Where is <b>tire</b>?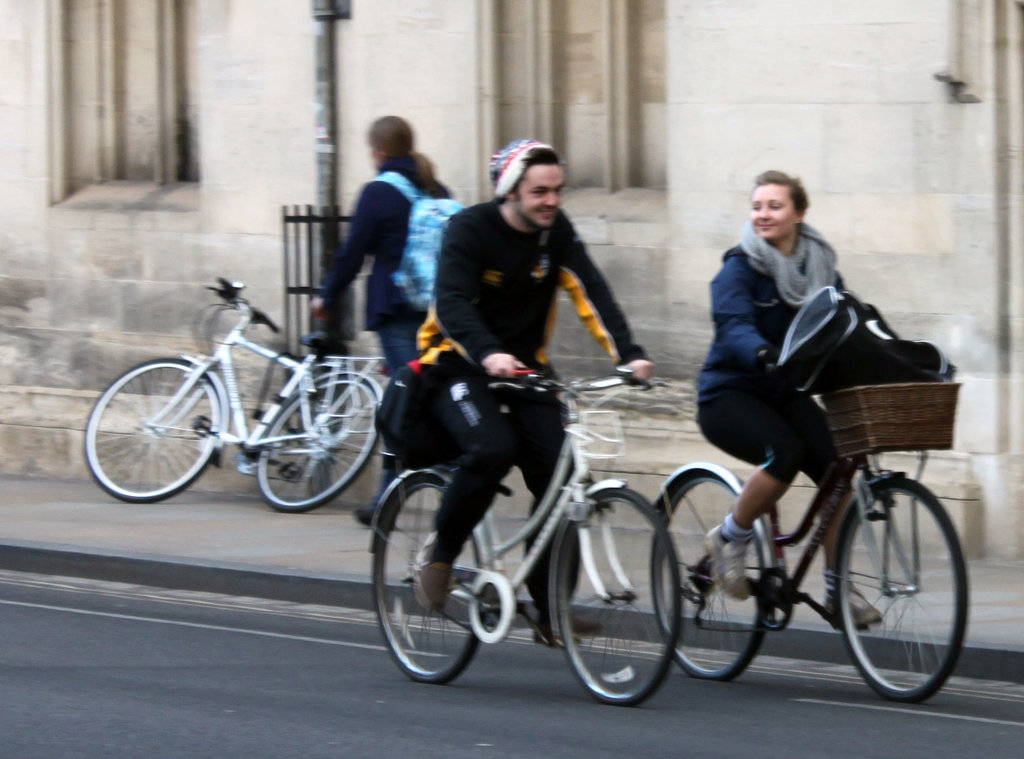
left=646, top=462, right=781, bottom=681.
